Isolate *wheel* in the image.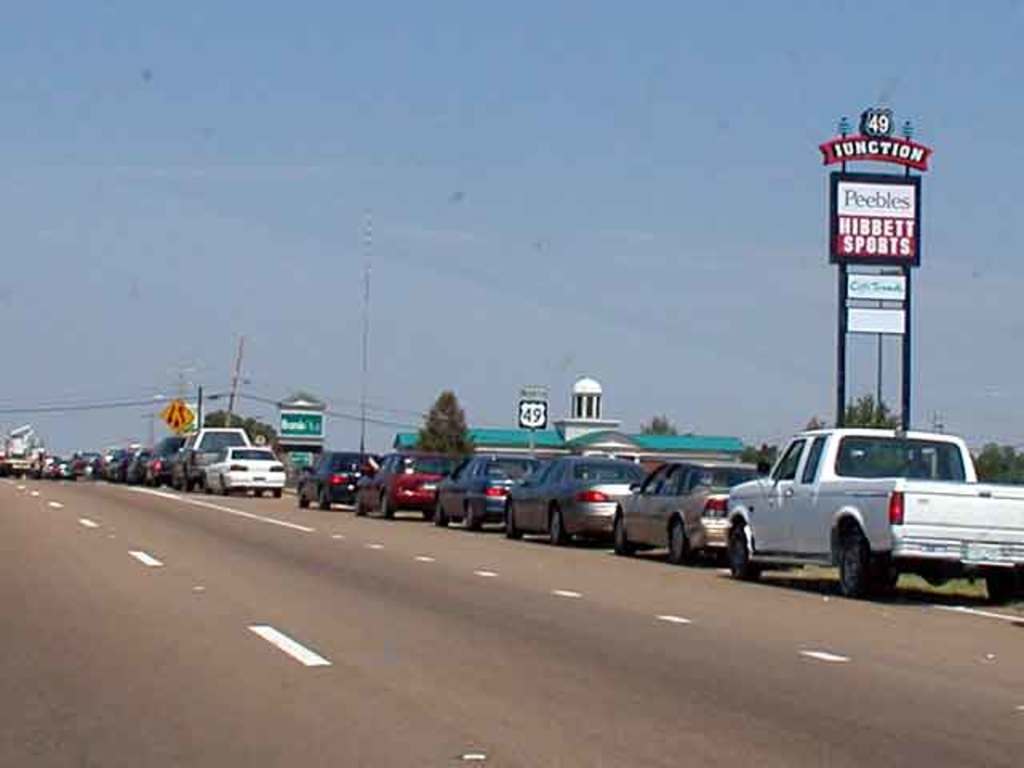
Isolated region: (667, 518, 694, 566).
